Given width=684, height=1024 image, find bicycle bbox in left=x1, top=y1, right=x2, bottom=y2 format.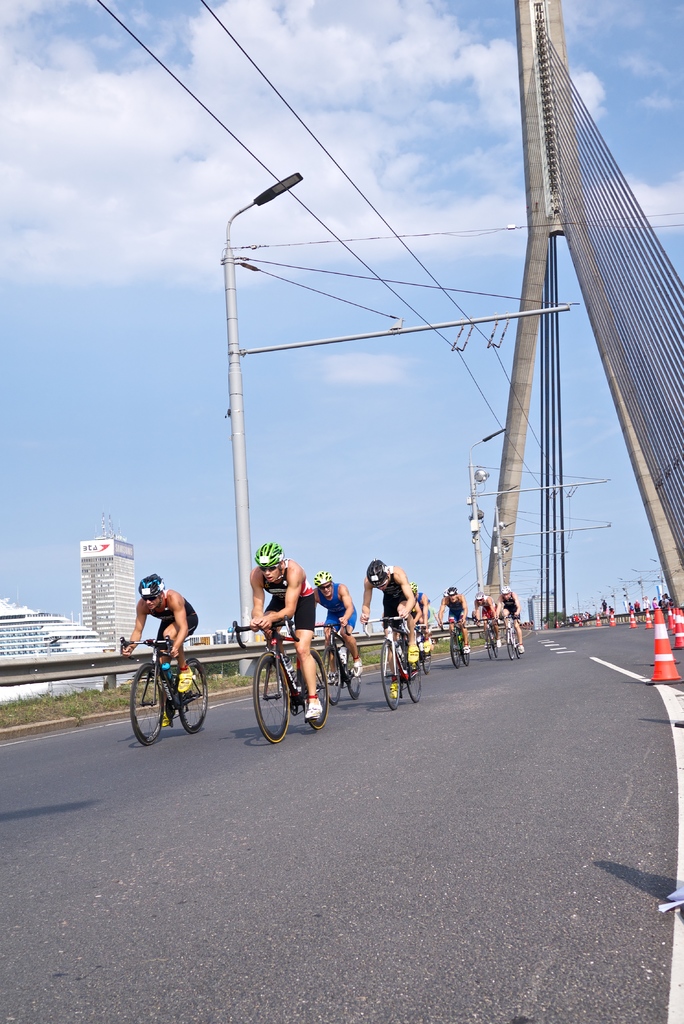
left=496, top=610, right=522, bottom=660.
